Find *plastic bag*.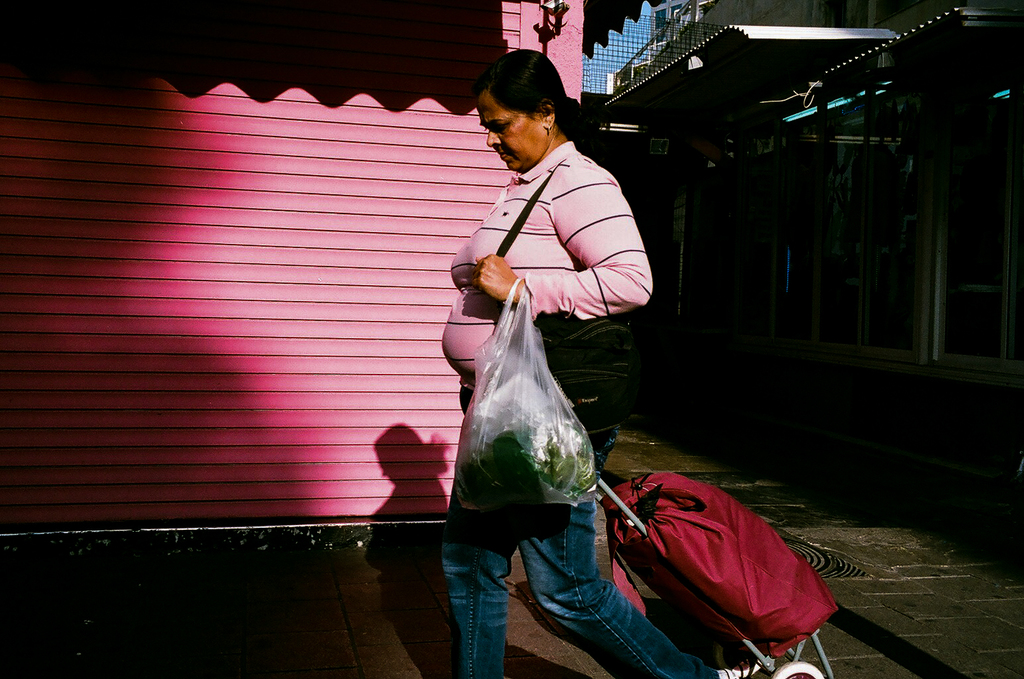
(left=456, top=276, right=597, bottom=509).
